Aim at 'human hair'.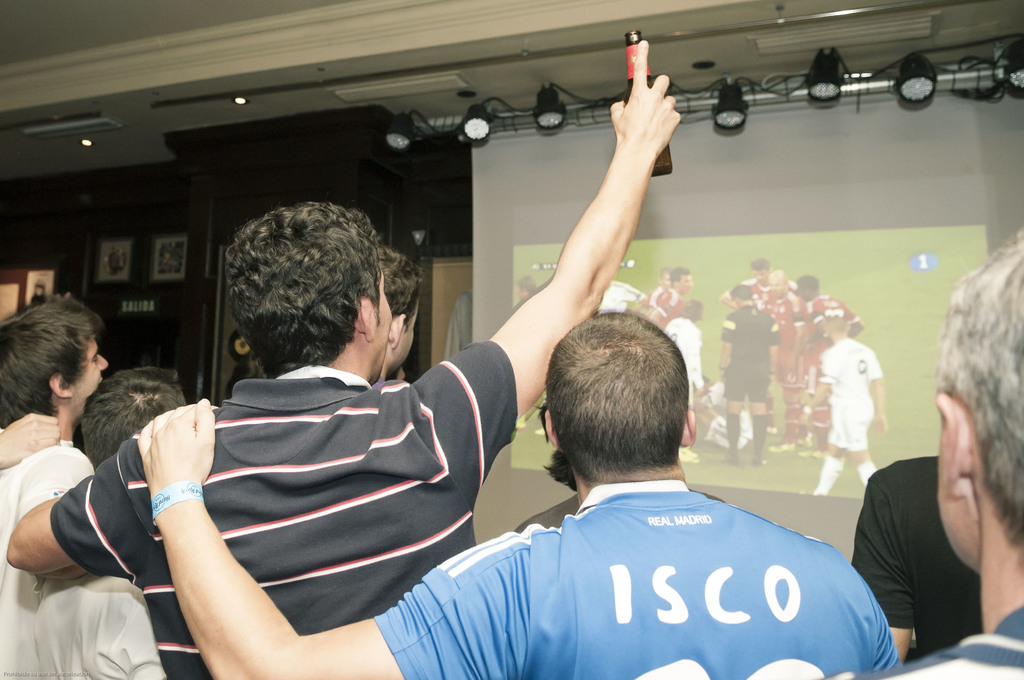
Aimed at {"left": 223, "top": 204, "right": 404, "bottom": 378}.
